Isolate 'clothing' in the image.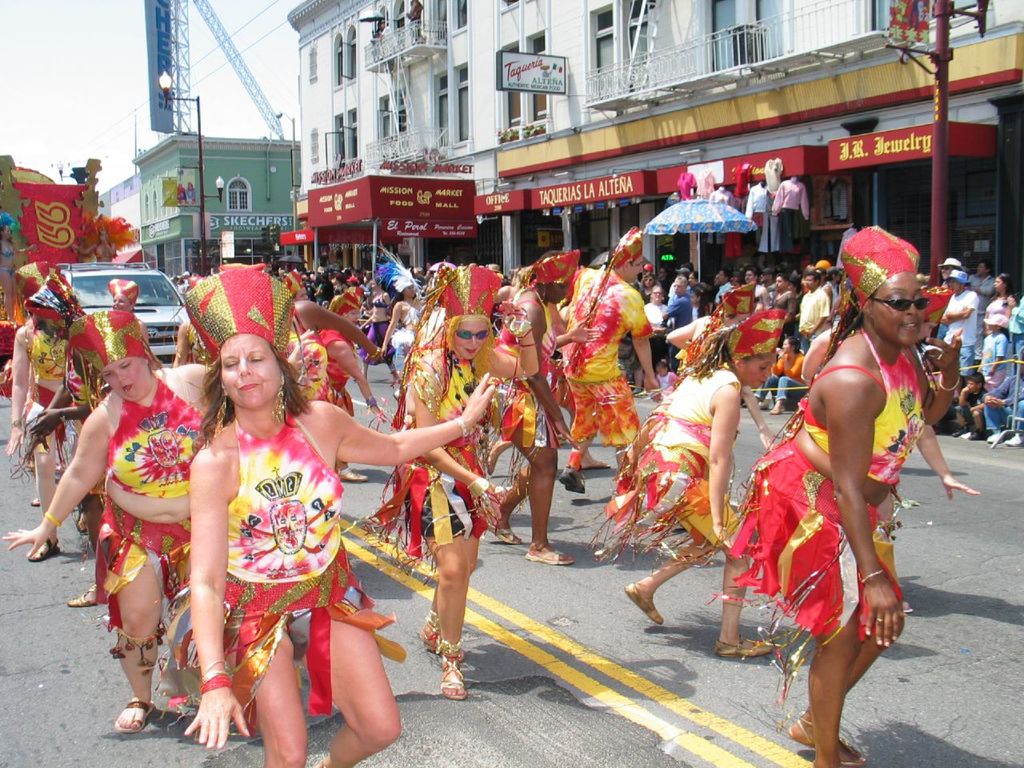
Isolated region: locate(27, 317, 81, 423).
